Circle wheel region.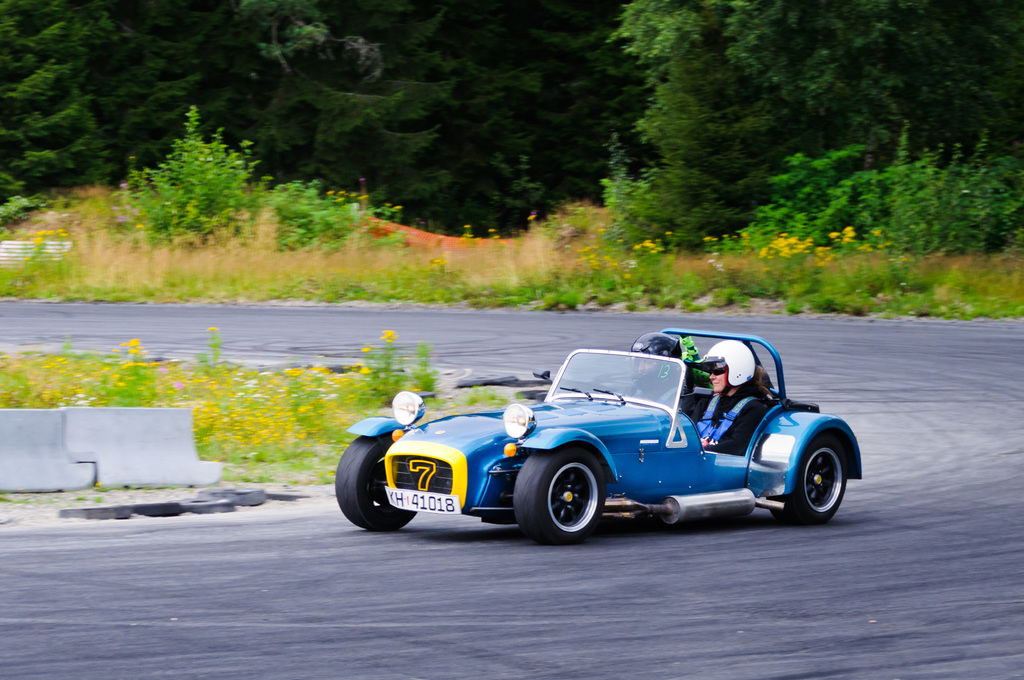
Region: box=[506, 453, 610, 545].
